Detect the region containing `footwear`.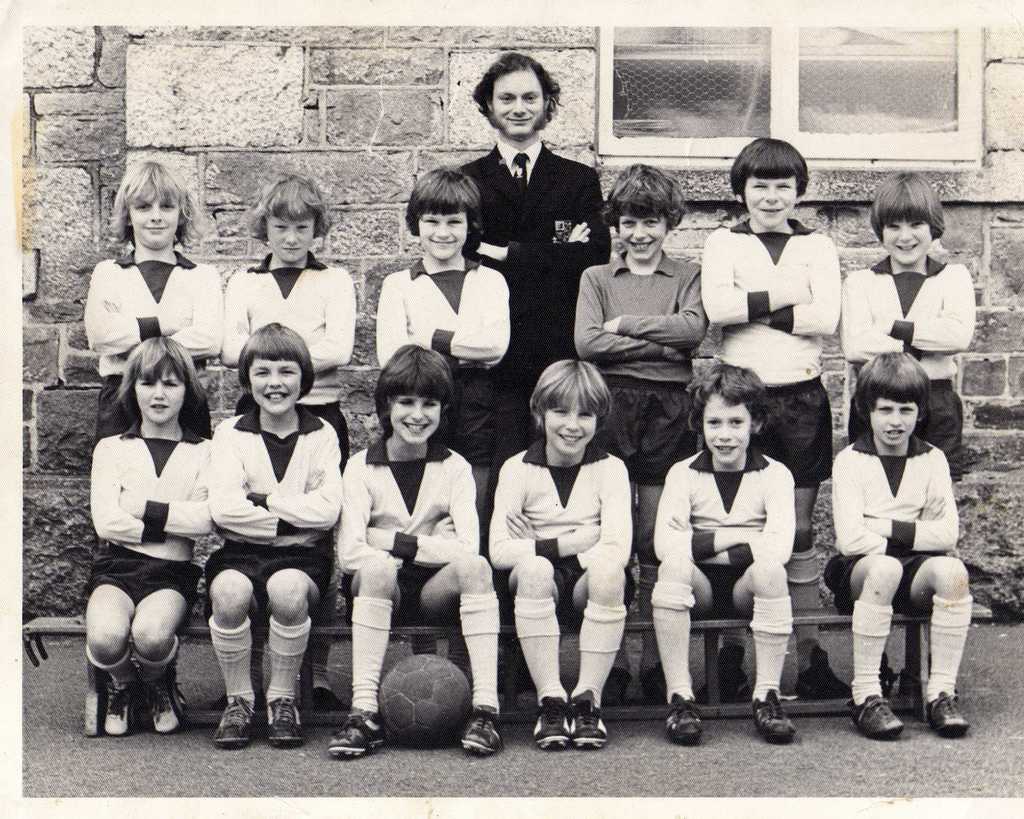
box(925, 690, 971, 736).
